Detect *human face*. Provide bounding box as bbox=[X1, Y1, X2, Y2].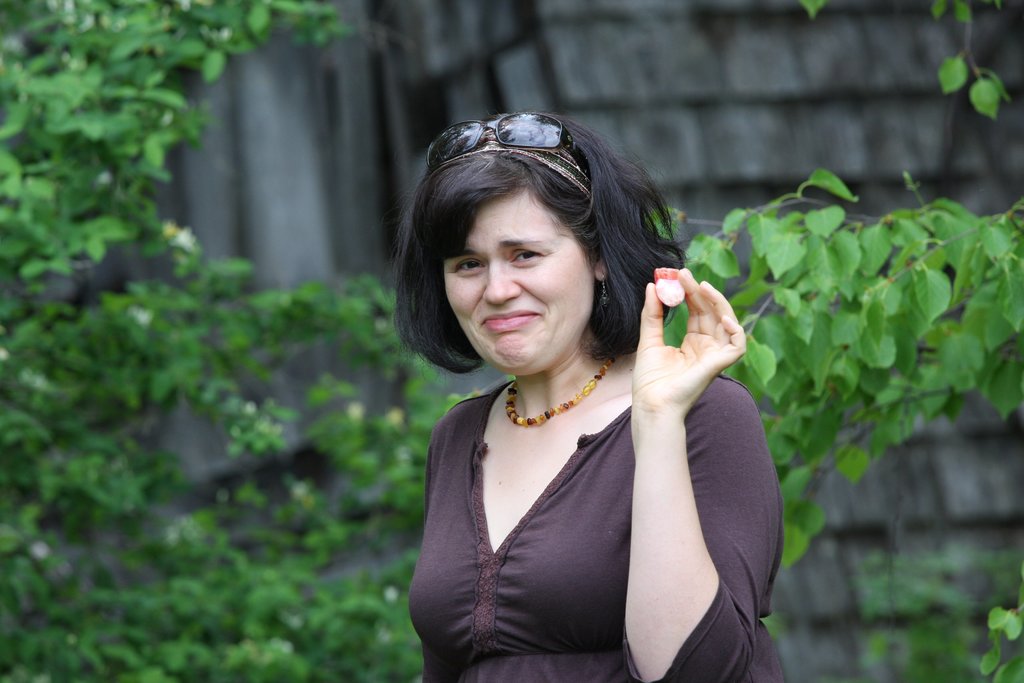
bbox=[441, 187, 596, 383].
